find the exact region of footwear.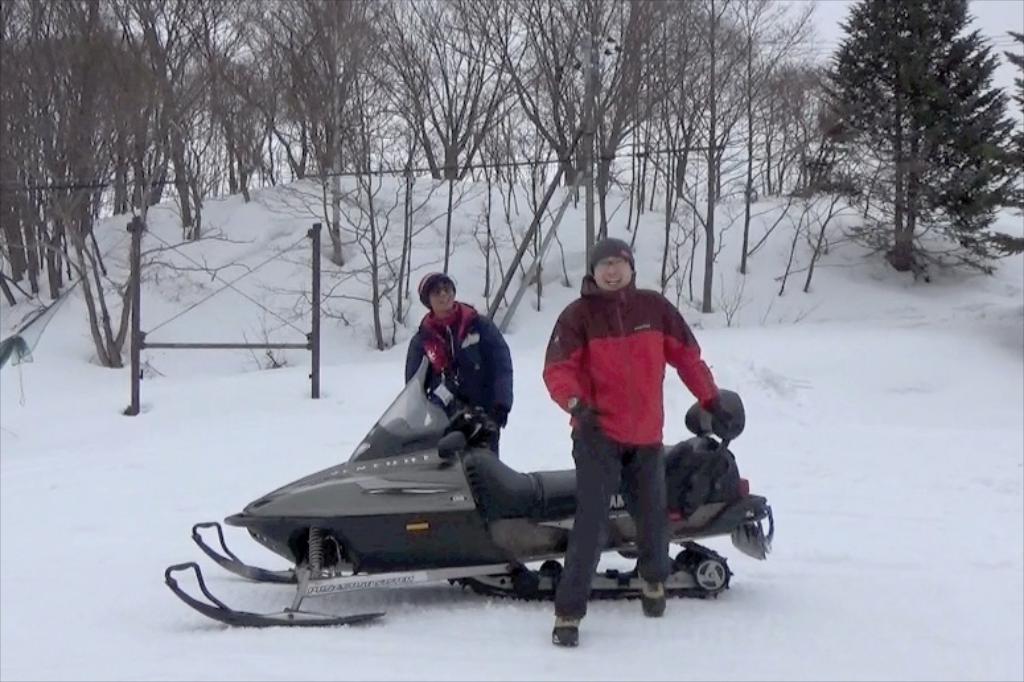
Exact region: l=542, t=612, r=587, b=652.
